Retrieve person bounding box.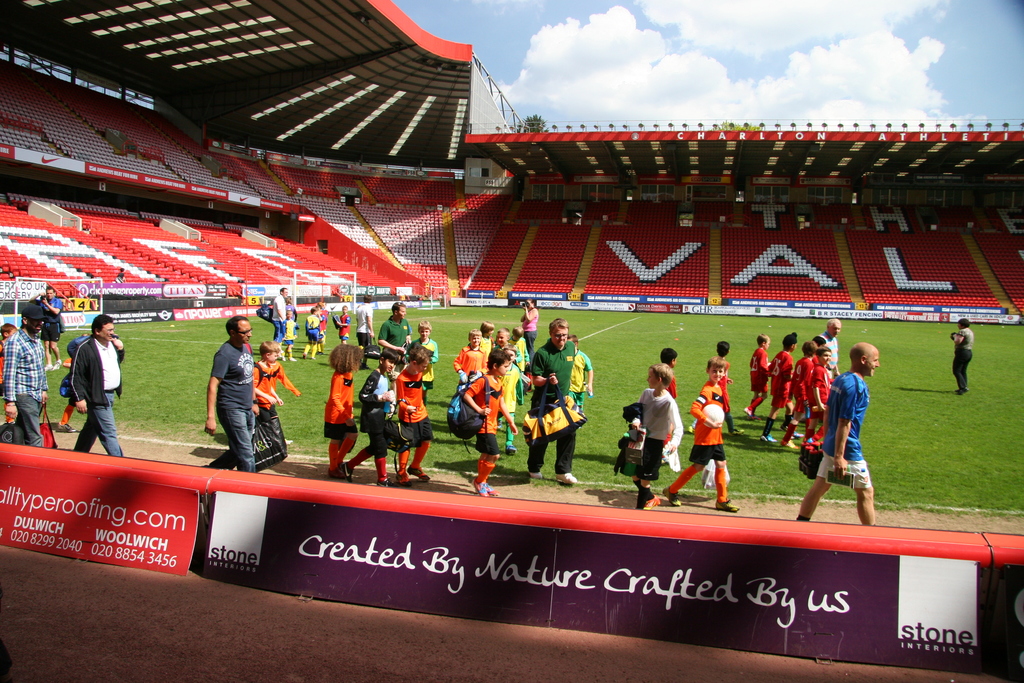
Bounding box: detection(746, 333, 774, 420).
